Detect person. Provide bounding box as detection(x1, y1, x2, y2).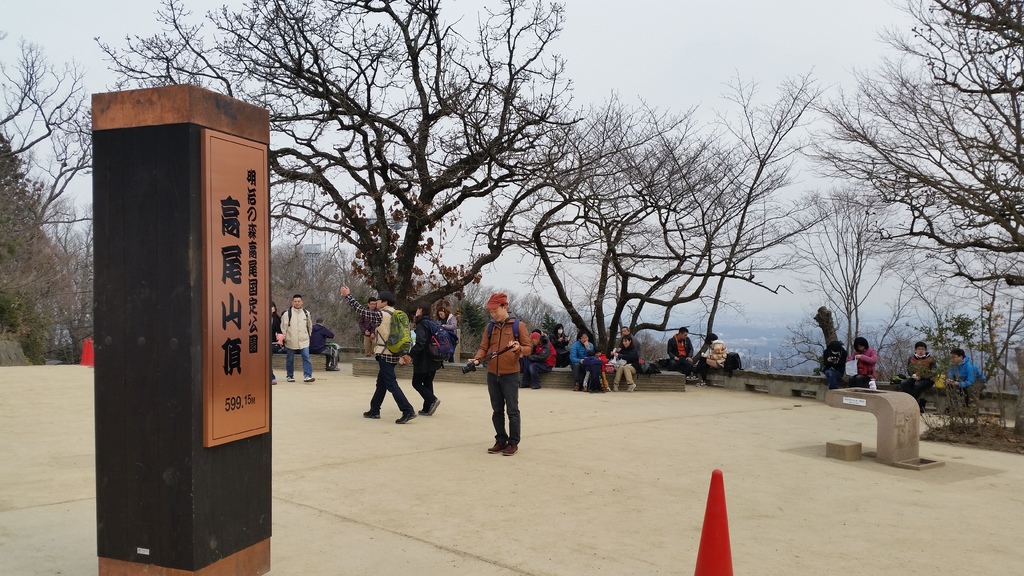
detection(943, 358, 981, 412).
